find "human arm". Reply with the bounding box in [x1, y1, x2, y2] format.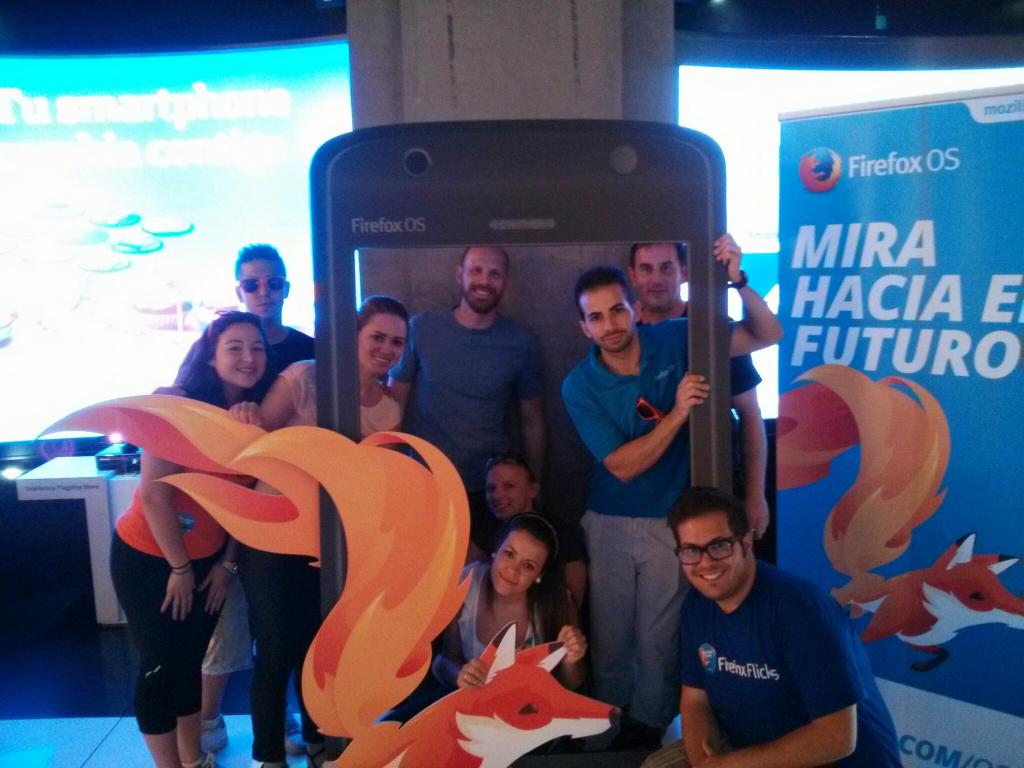
[732, 332, 784, 556].
